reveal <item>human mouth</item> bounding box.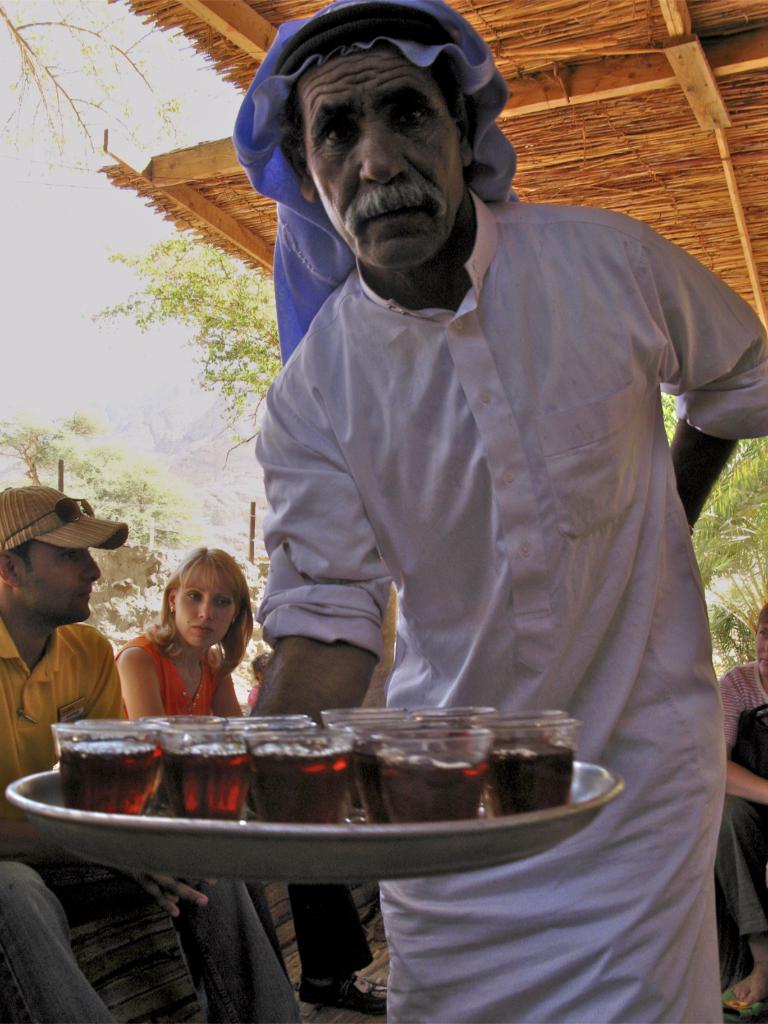
Revealed: select_region(364, 203, 426, 221).
